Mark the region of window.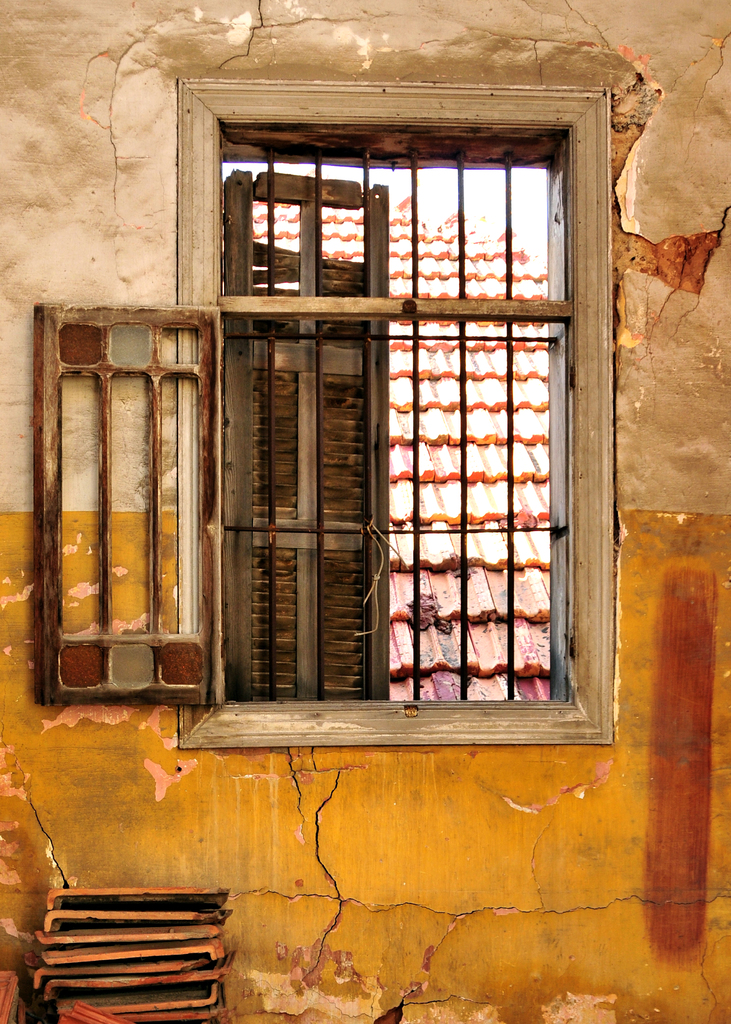
Region: [227,58,613,746].
